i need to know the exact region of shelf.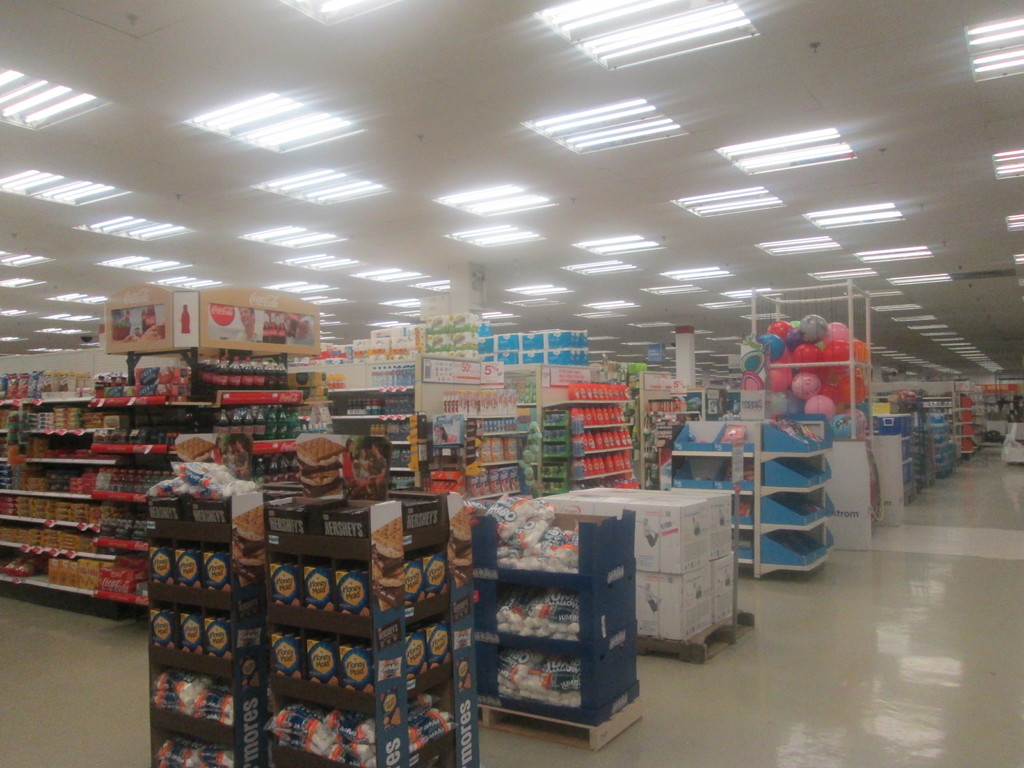
Region: bbox(288, 325, 529, 525).
